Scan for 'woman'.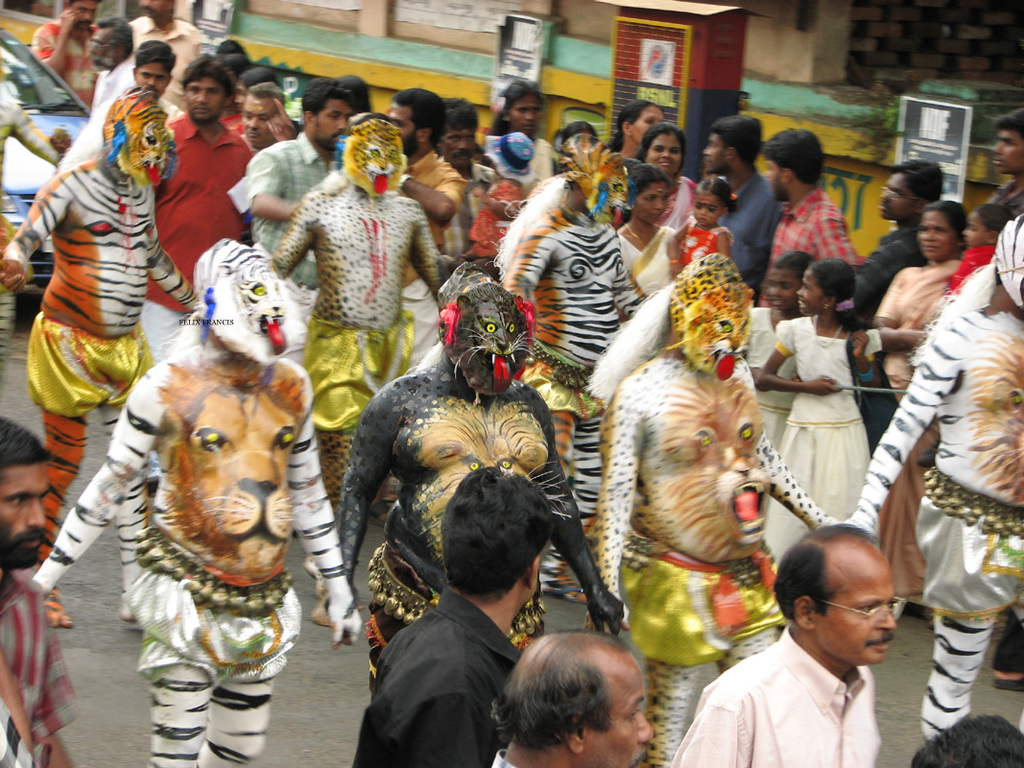
Scan result: BBox(867, 199, 972, 612).
